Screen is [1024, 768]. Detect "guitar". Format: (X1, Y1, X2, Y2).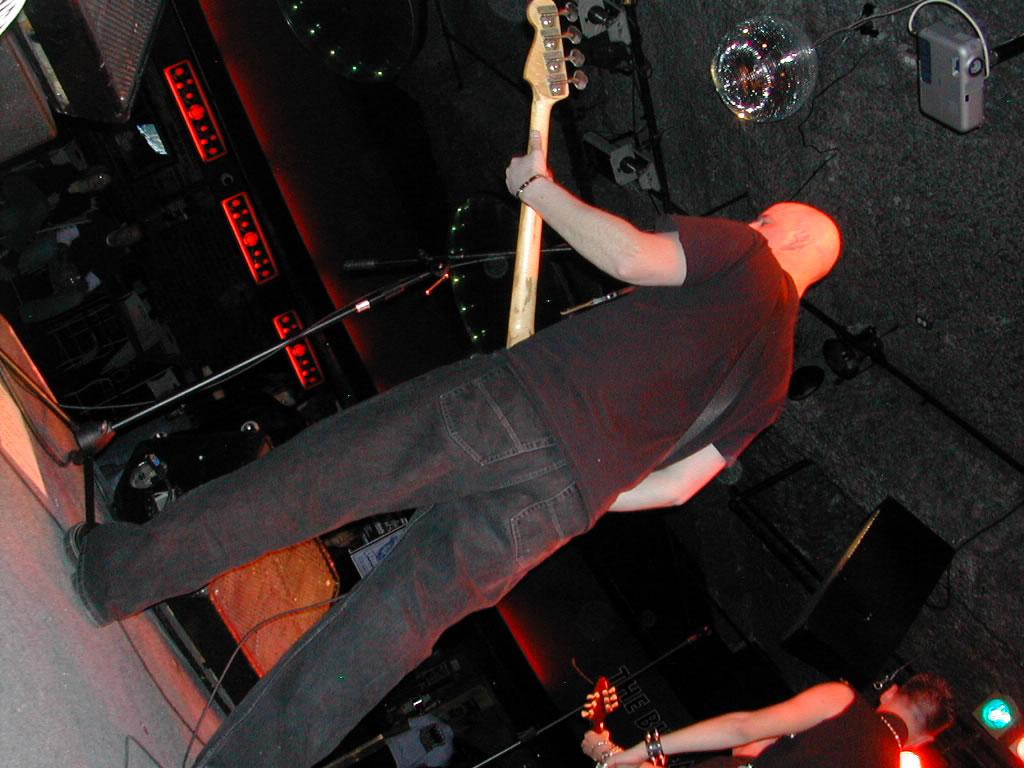
(583, 669, 625, 767).
